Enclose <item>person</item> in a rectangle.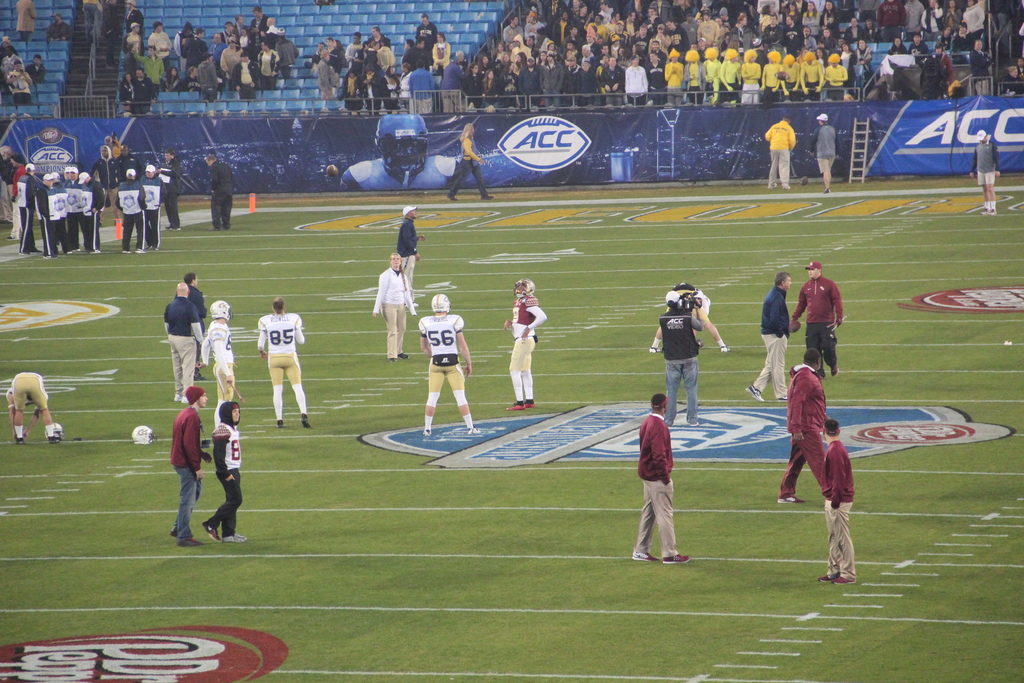
rect(748, 265, 794, 411).
